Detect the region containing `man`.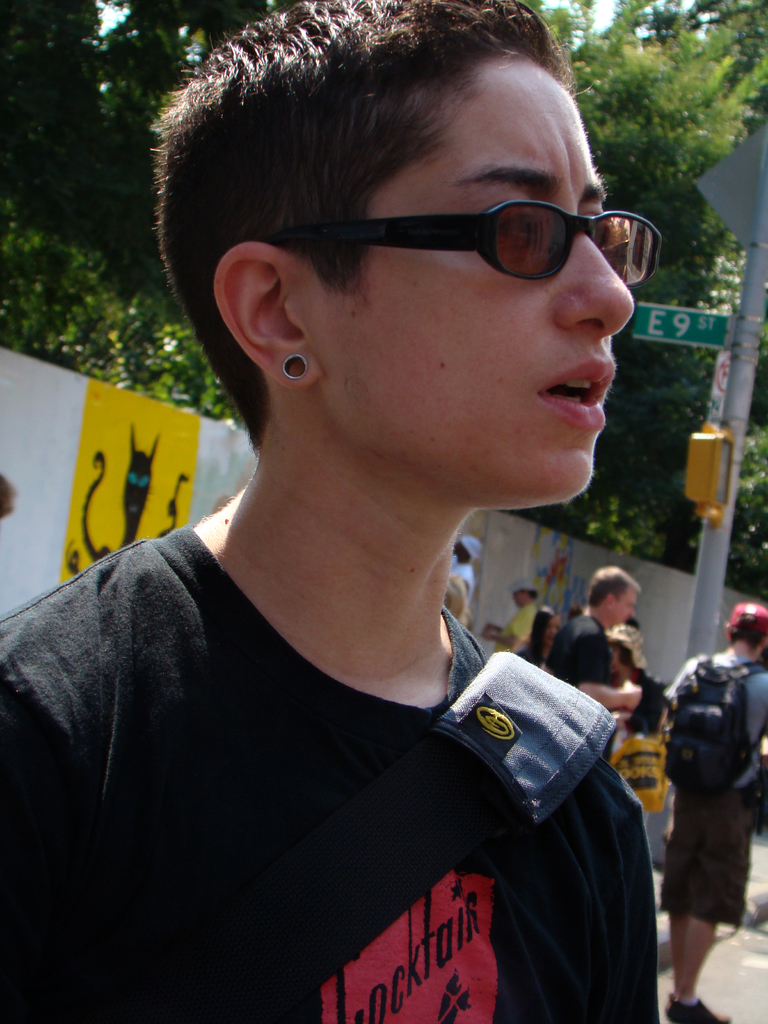
(484,579,547,659).
